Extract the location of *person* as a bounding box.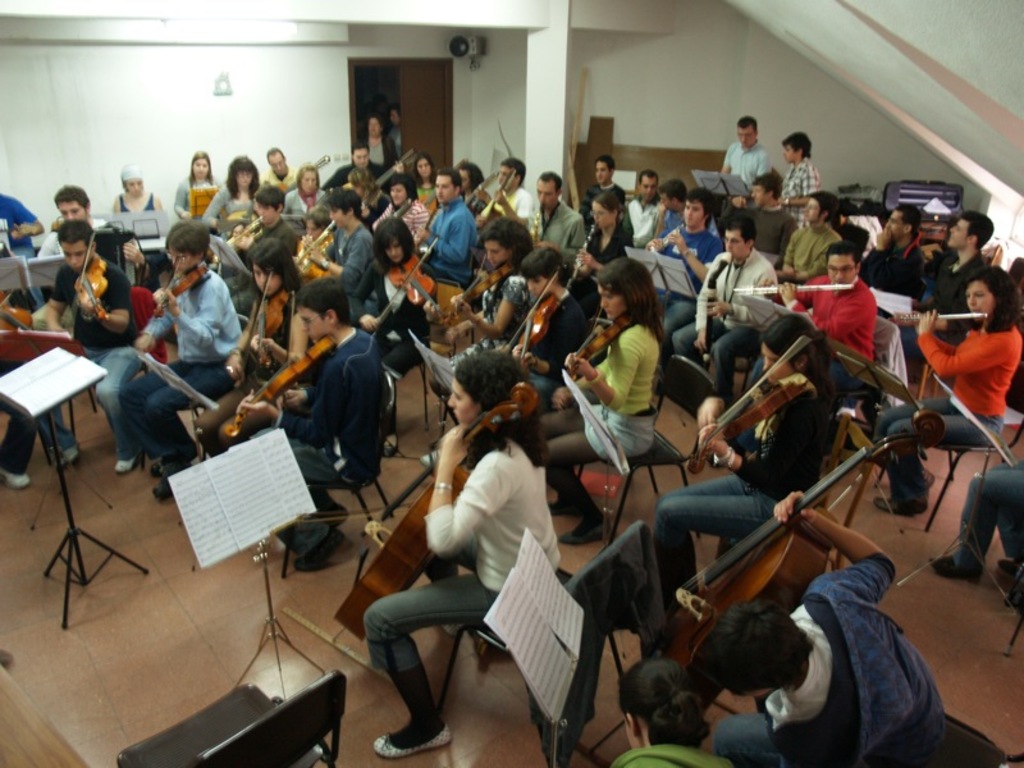
crop(40, 219, 151, 477).
